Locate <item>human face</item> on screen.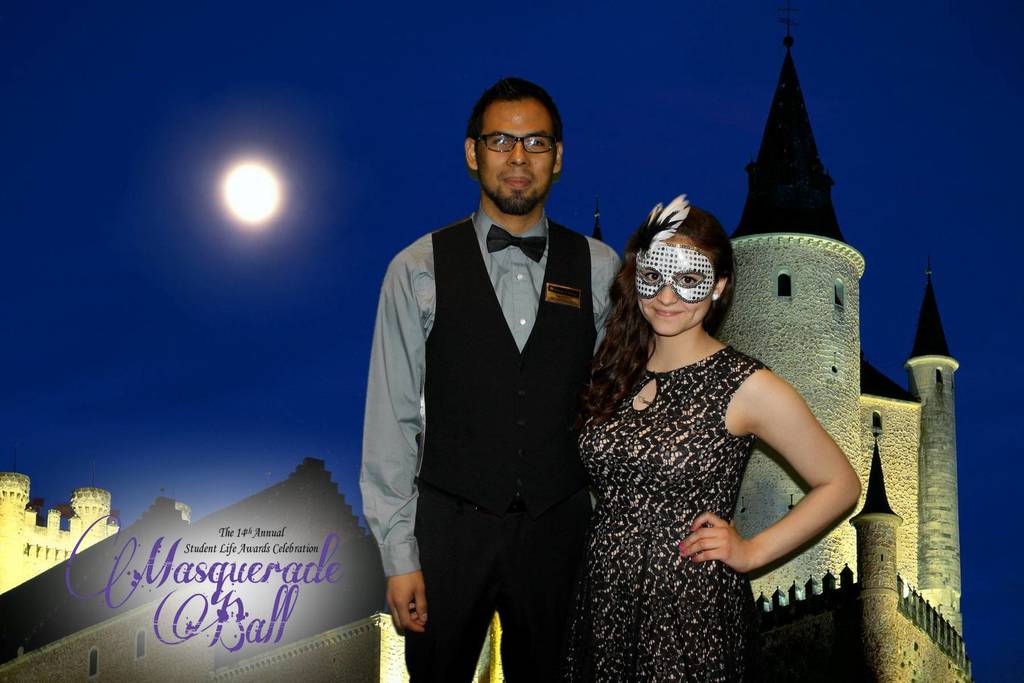
On screen at bbox=[639, 218, 714, 340].
